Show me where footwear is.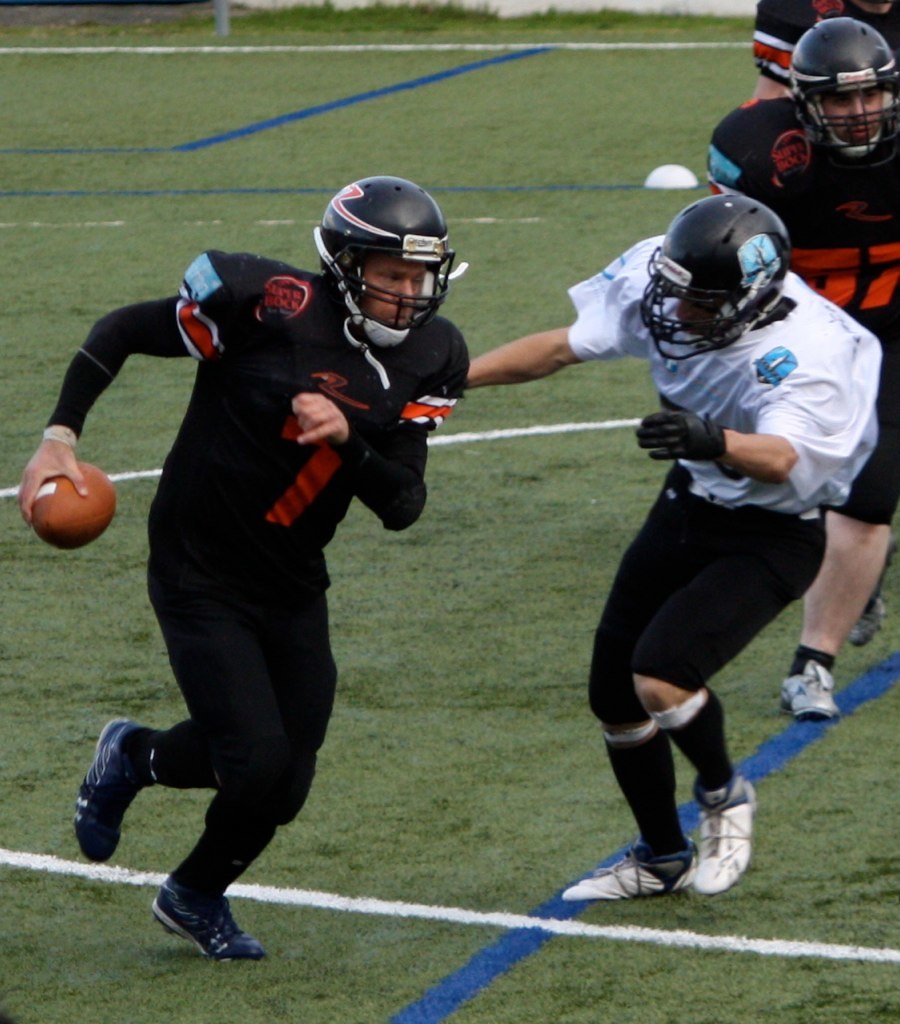
footwear is at (152, 873, 269, 965).
